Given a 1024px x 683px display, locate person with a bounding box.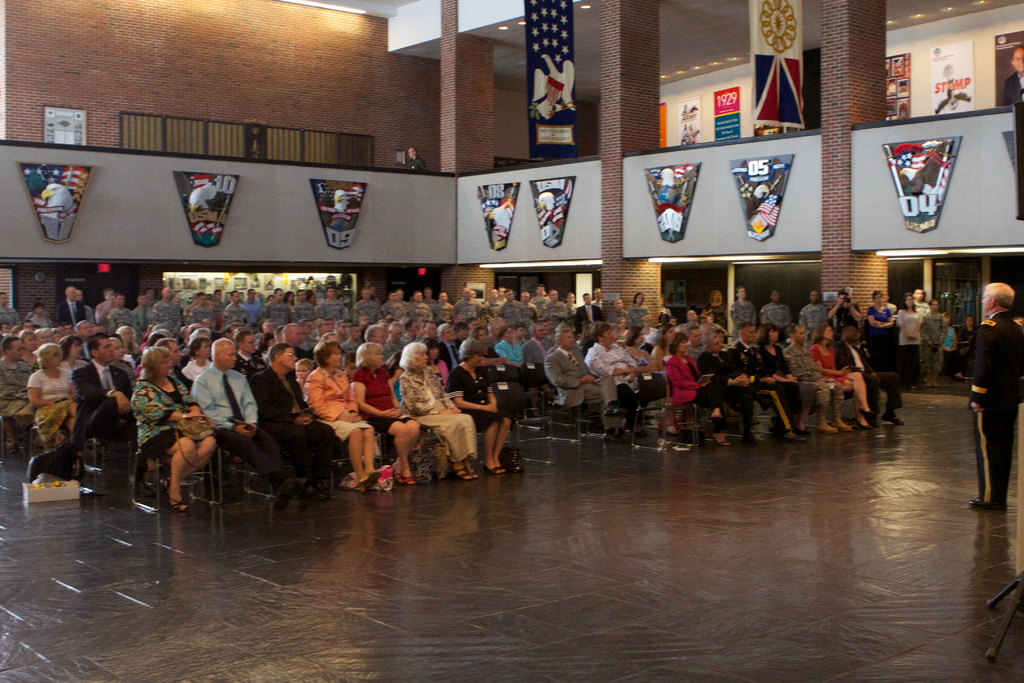
Located: [956,313,975,386].
